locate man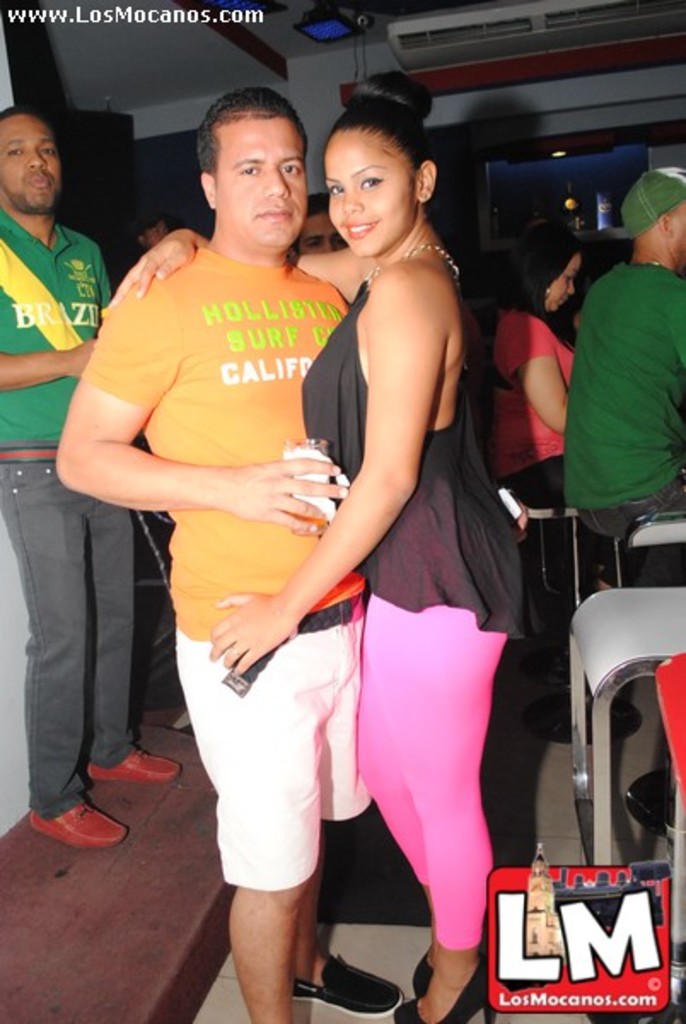
[x1=0, y1=104, x2=184, y2=852]
